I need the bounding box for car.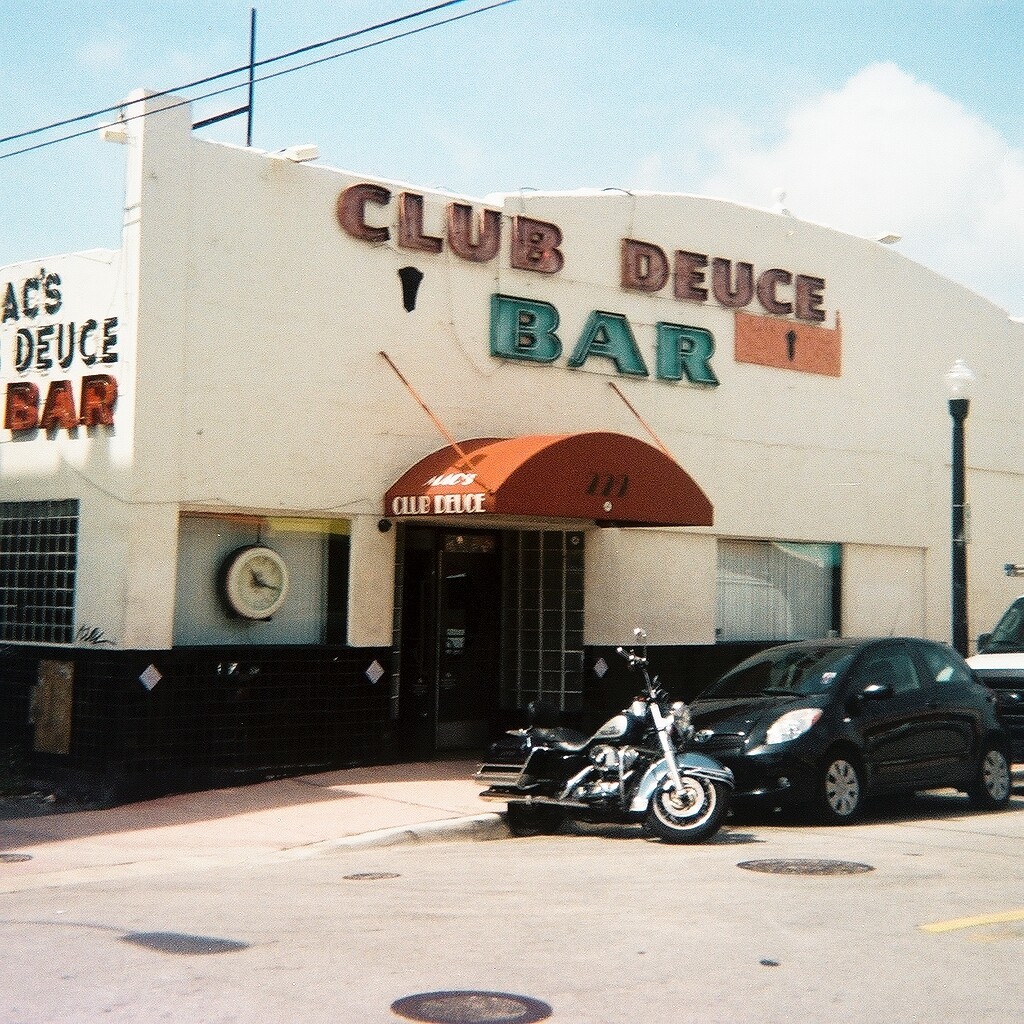
Here it is: [x1=935, y1=596, x2=1023, y2=742].
